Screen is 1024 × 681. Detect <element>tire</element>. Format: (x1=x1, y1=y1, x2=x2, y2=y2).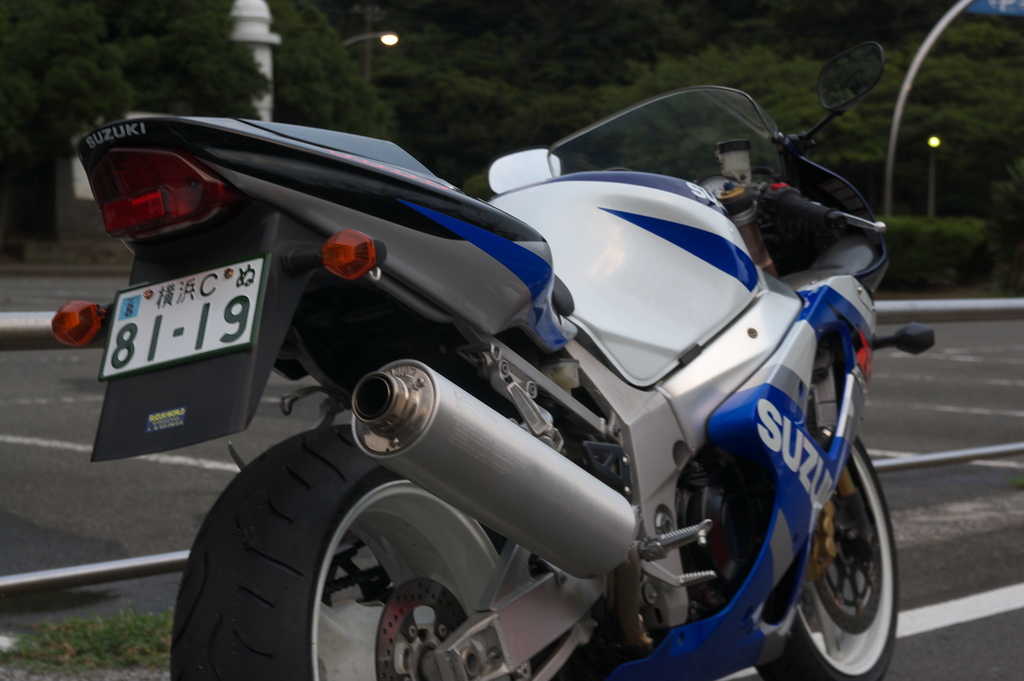
(x1=166, y1=419, x2=566, y2=680).
